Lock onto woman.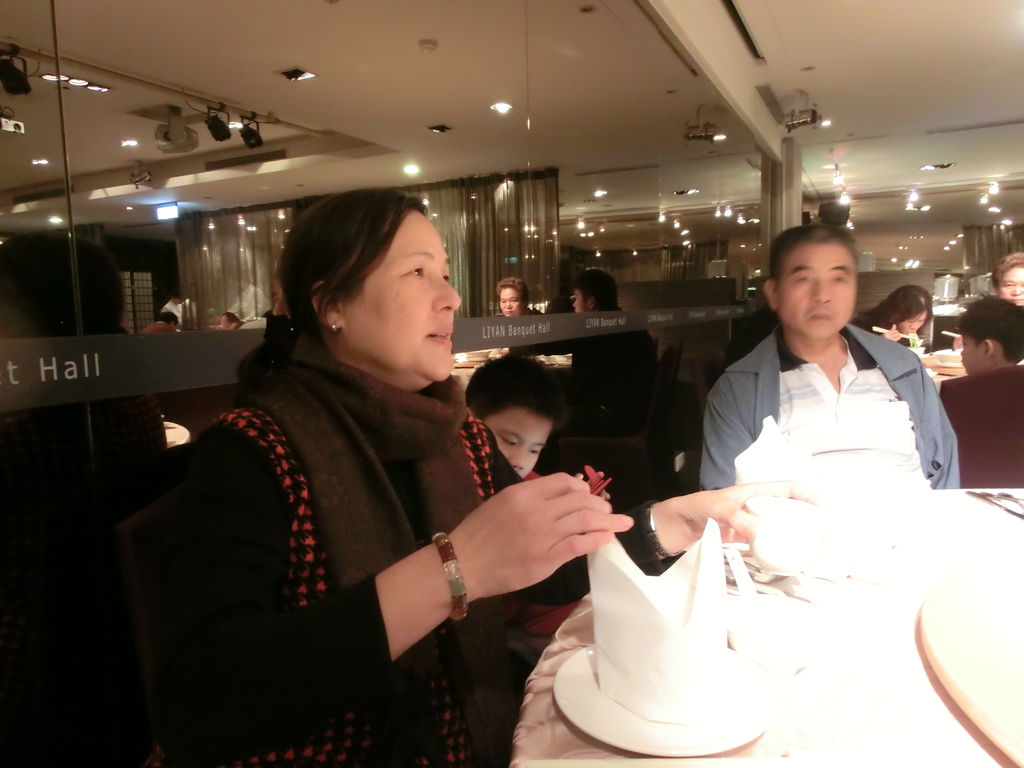
Locked: BBox(849, 286, 933, 348).
